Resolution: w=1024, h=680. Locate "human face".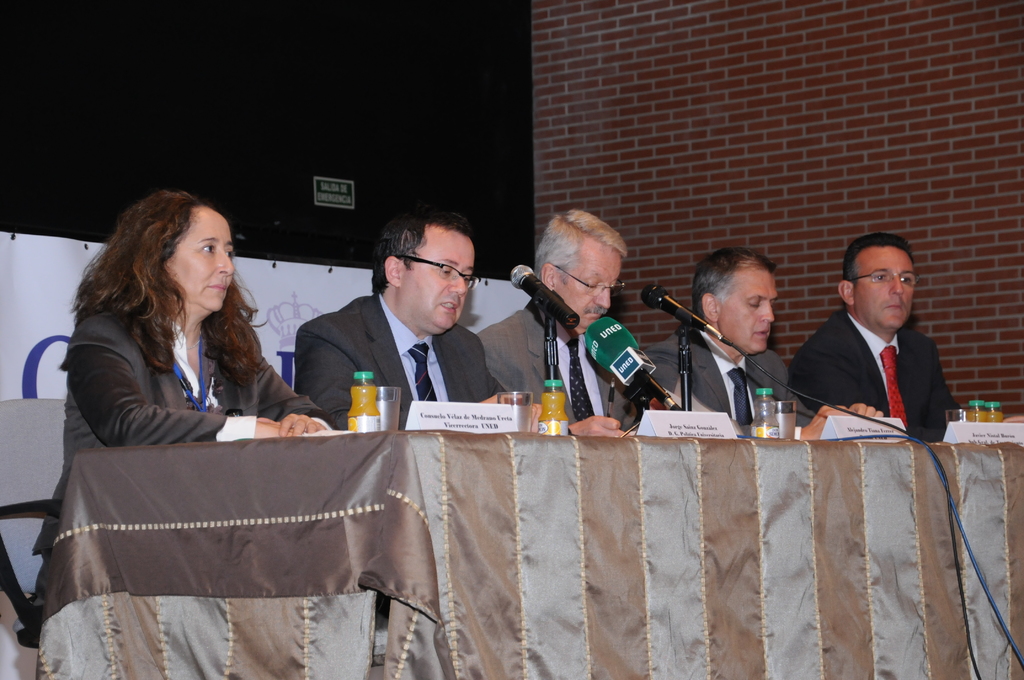
<bbox>557, 240, 620, 332</bbox>.
